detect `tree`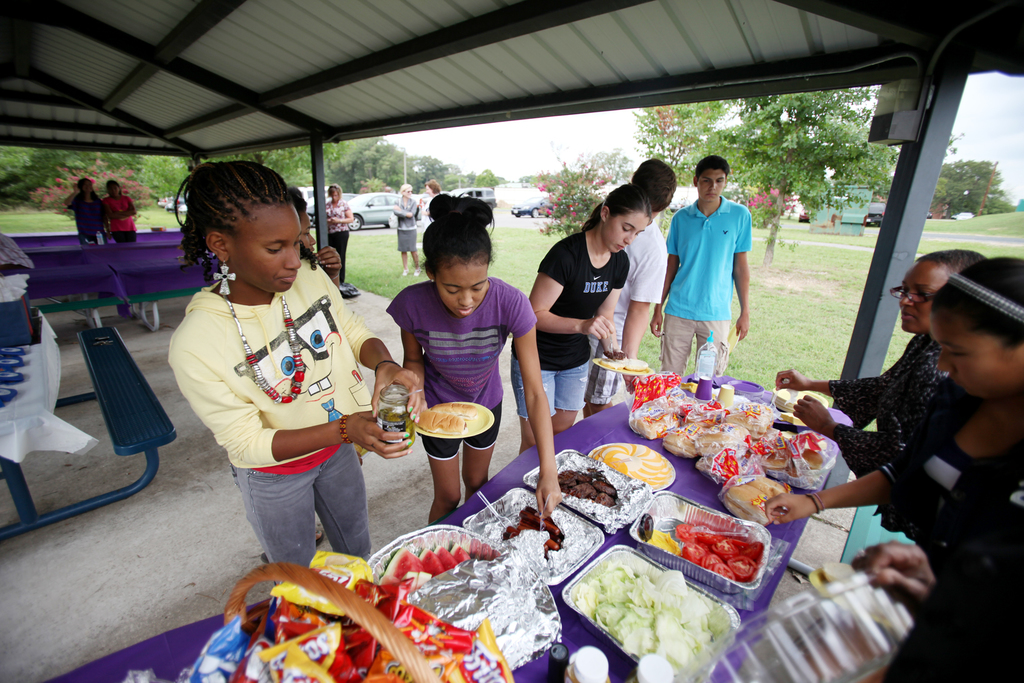
{"x1": 550, "y1": 152, "x2": 628, "y2": 231}
